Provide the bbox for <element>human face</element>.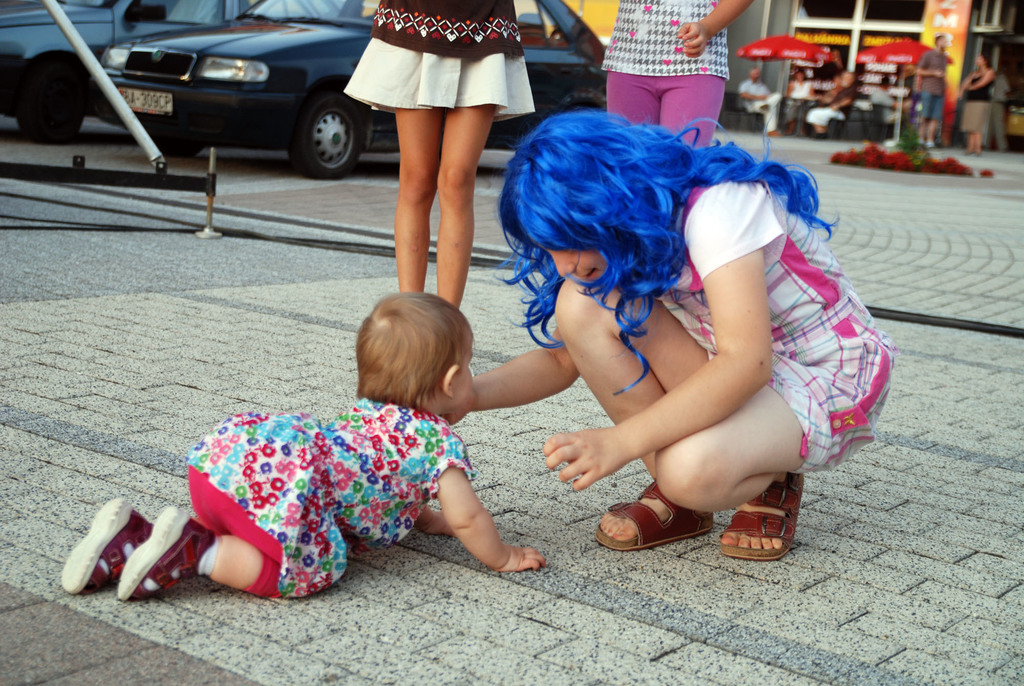
rect(844, 72, 851, 86).
